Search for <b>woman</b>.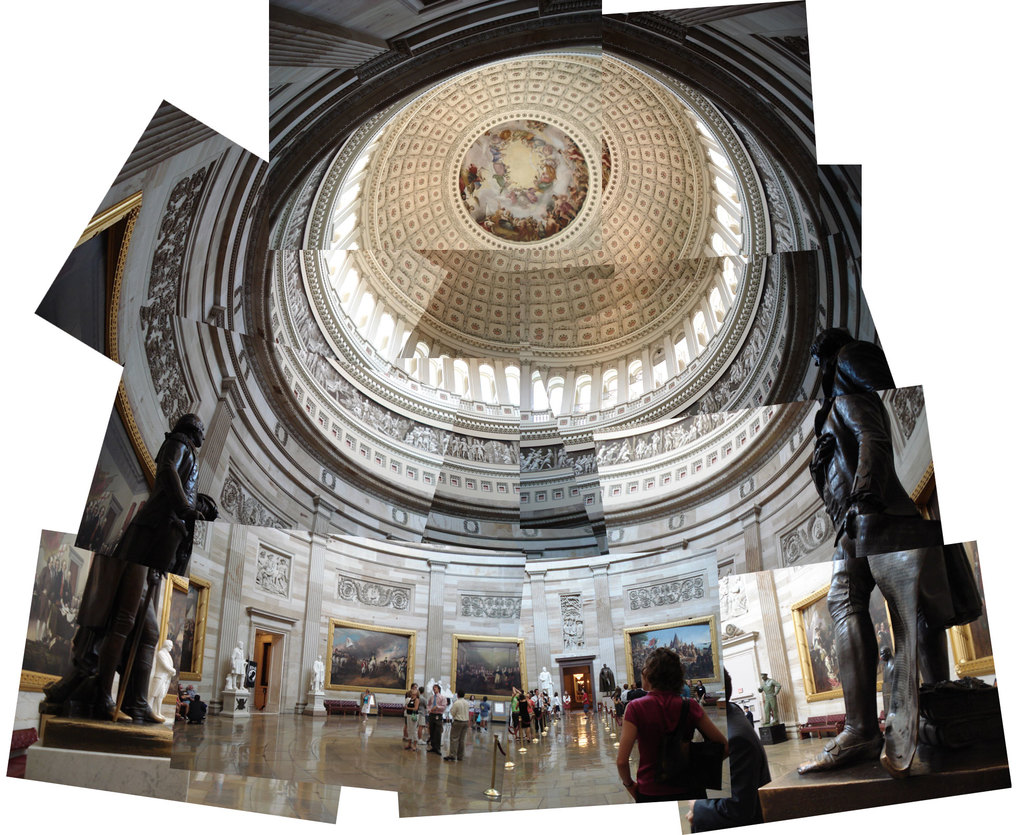
Found at [467, 692, 477, 727].
